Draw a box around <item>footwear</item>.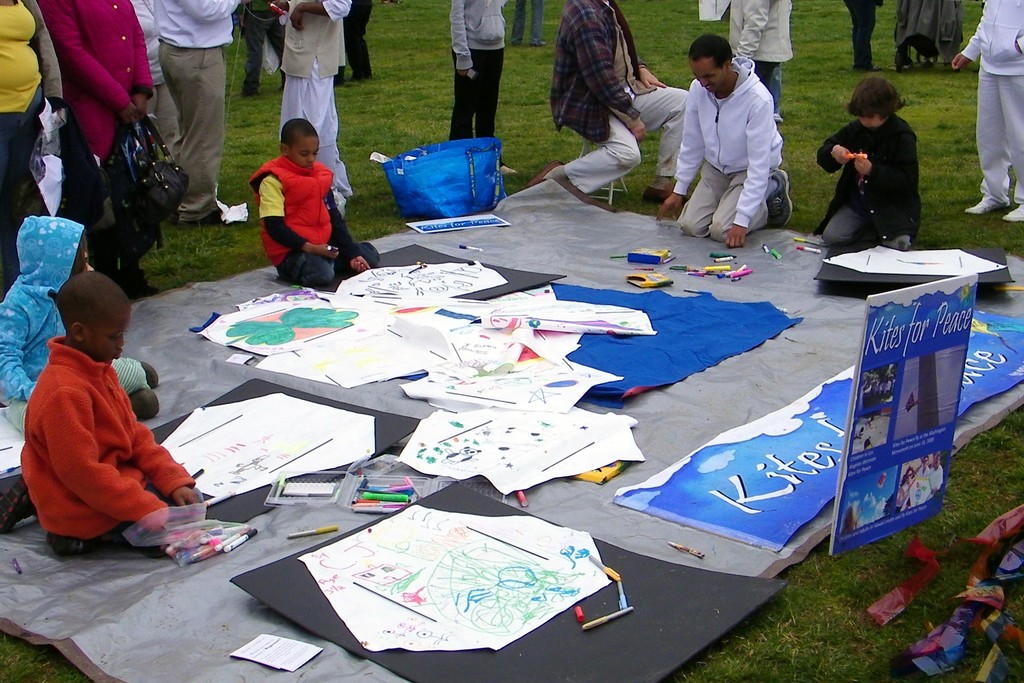
1004,202,1023,224.
